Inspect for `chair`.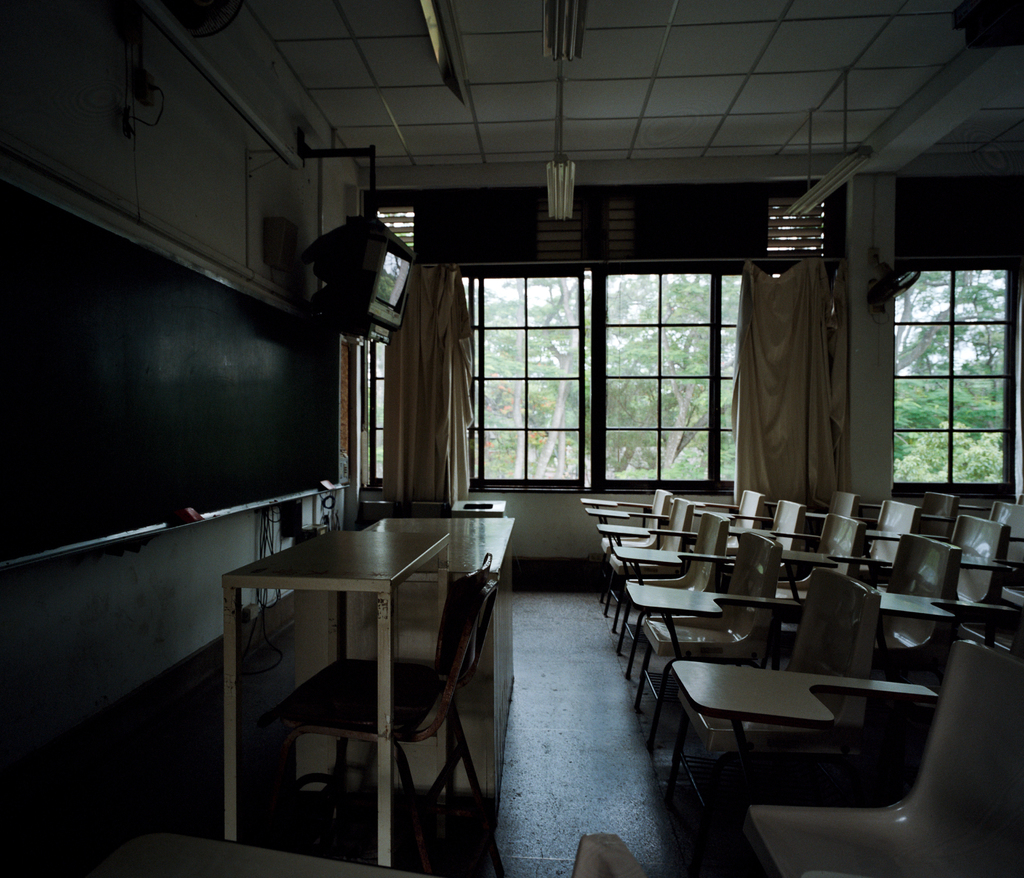
Inspection: locate(921, 499, 1023, 585).
